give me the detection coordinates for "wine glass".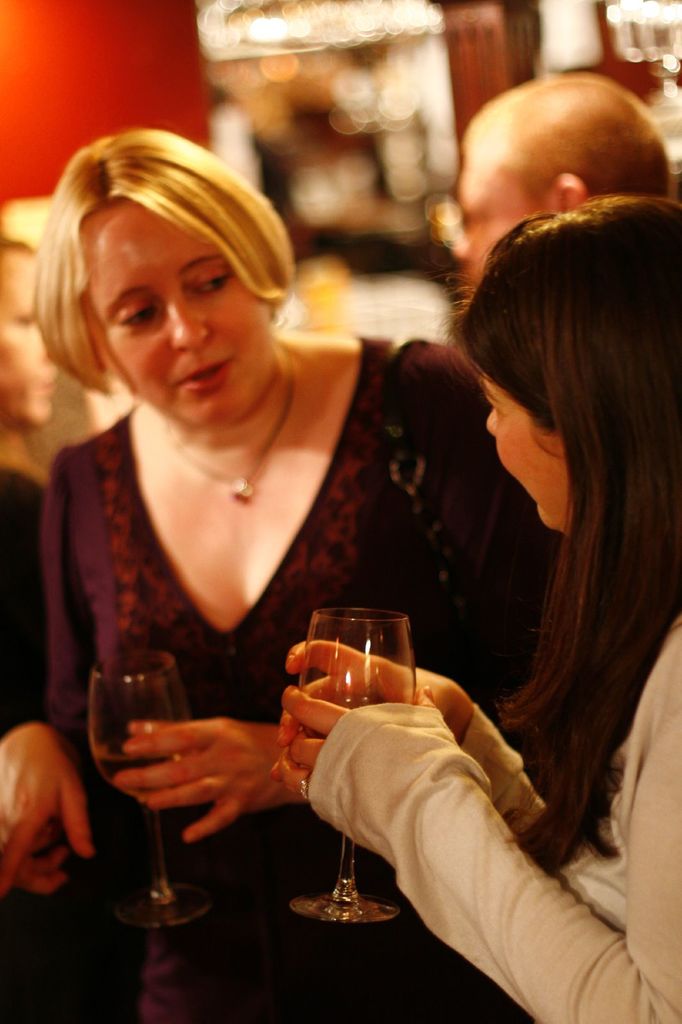
291, 609, 415, 922.
